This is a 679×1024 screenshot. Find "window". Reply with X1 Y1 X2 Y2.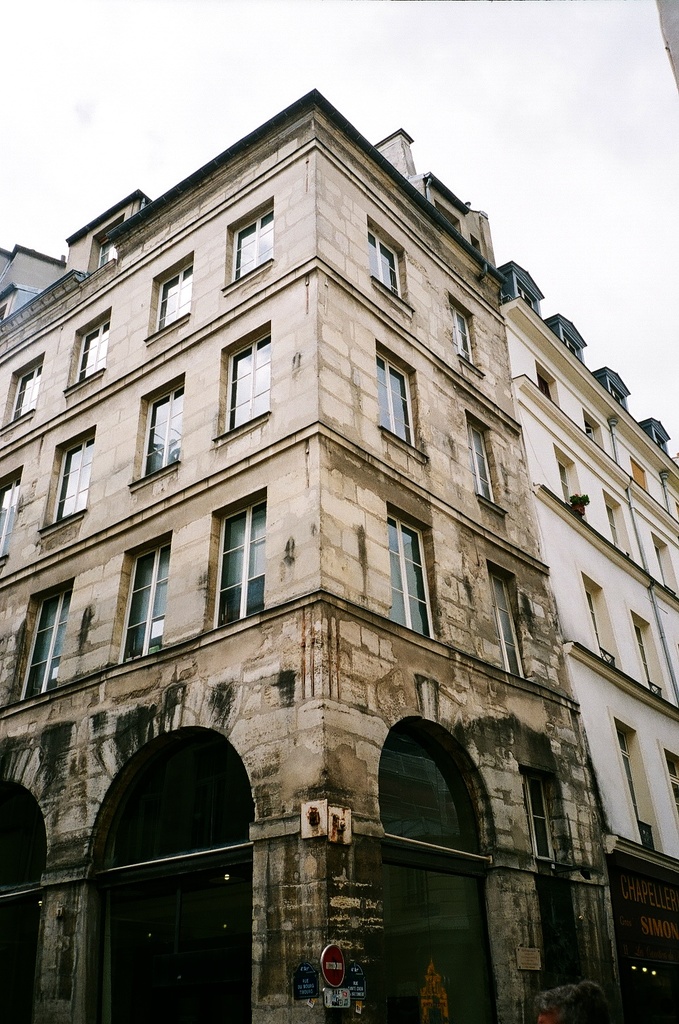
51 426 99 521.
